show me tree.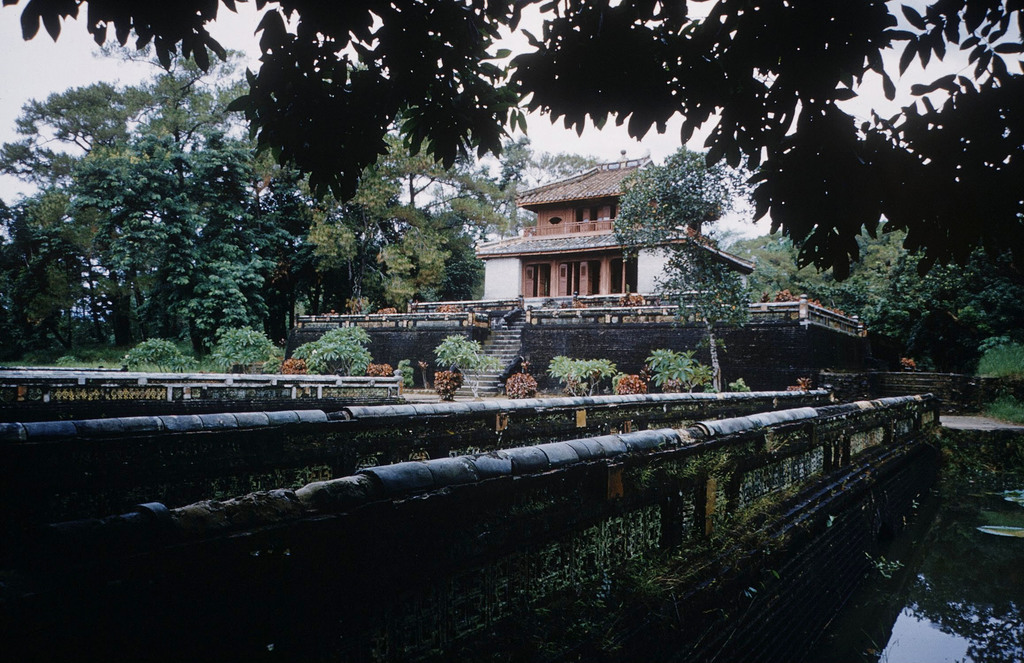
tree is here: {"left": 859, "top": 241, "right": 1023, "bottom": 374}.
